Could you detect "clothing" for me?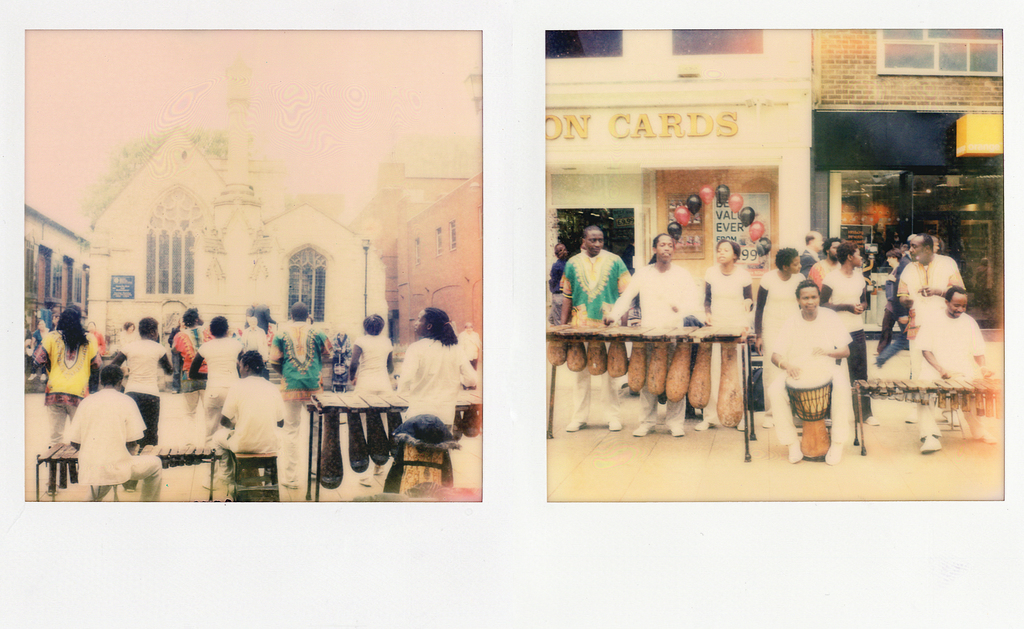
Detection result: {"x1": 454, "y1": 329, "x2": 477, "y2": 364}.
